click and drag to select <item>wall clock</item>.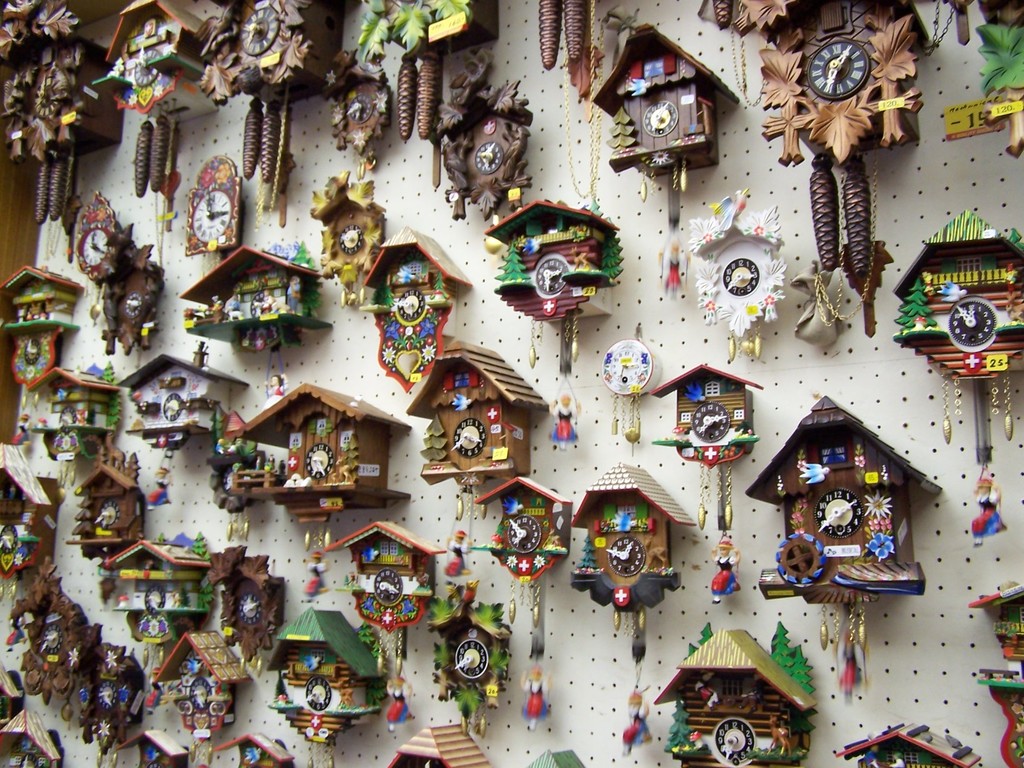
Selection: (x1=895, y1=208, x2=1023, y2=545).
